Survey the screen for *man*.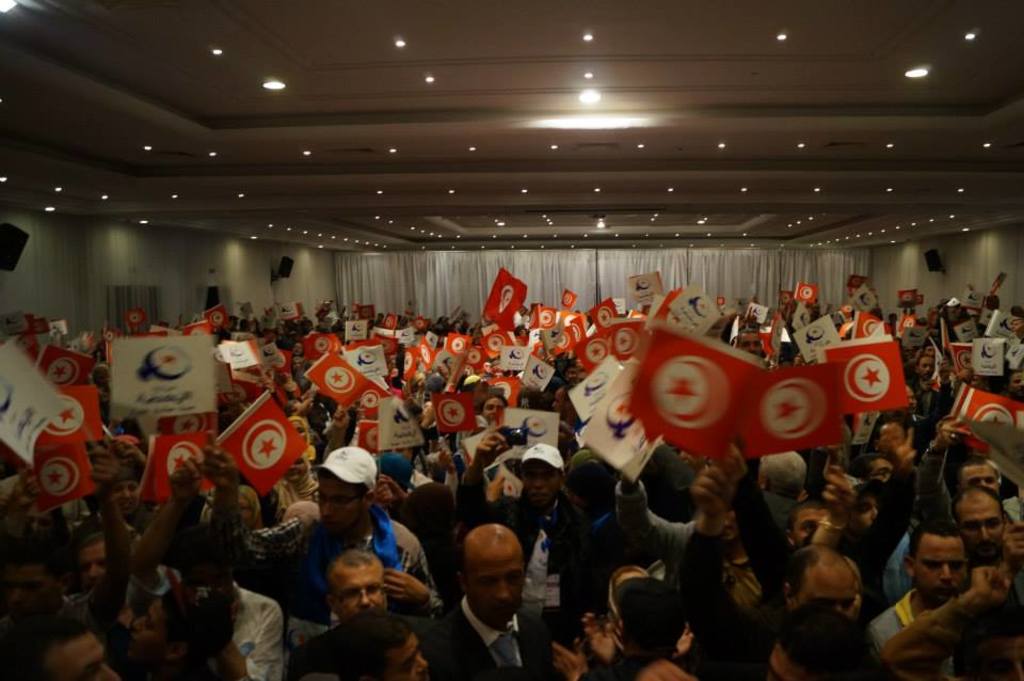
Survey found: x1=425 y1=519 x2=570 y2=679.
